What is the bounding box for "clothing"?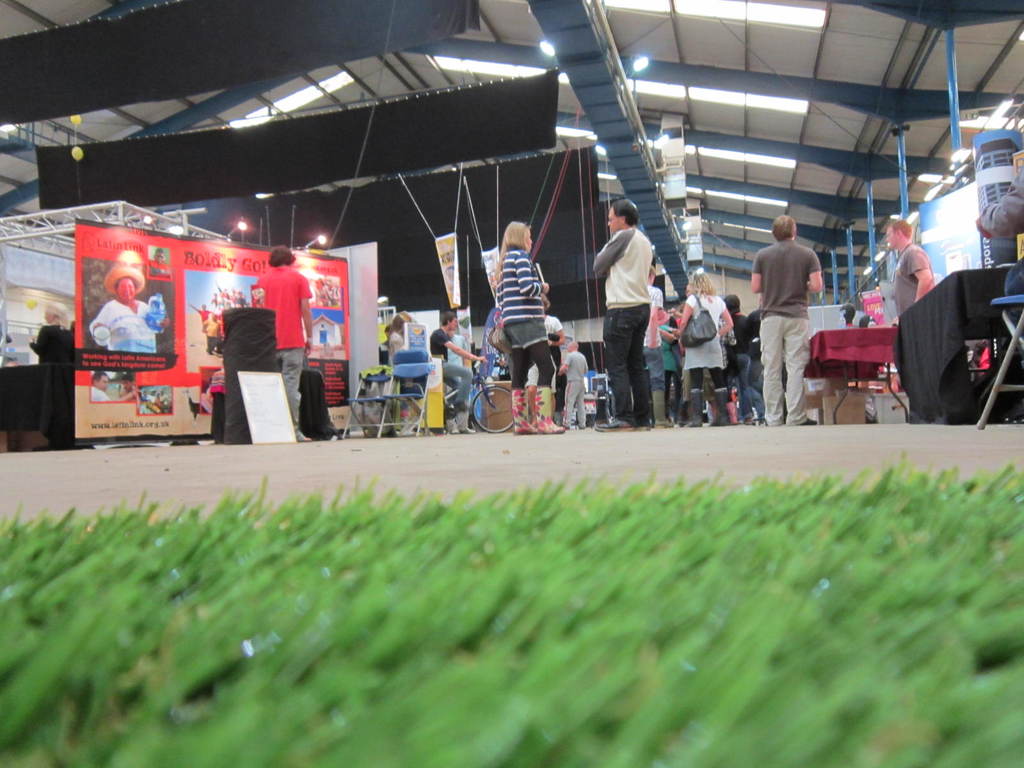
left=897, top=244, right=931, bottom=317.
